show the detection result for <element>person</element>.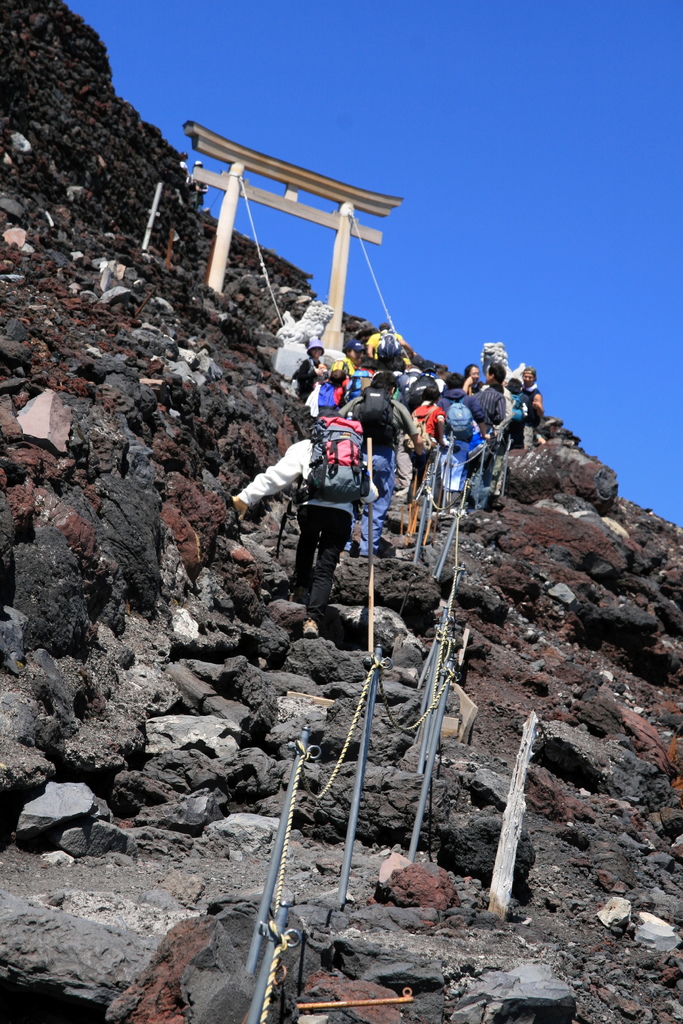
[x1=516, y1=361, x2=550, y2=452].
